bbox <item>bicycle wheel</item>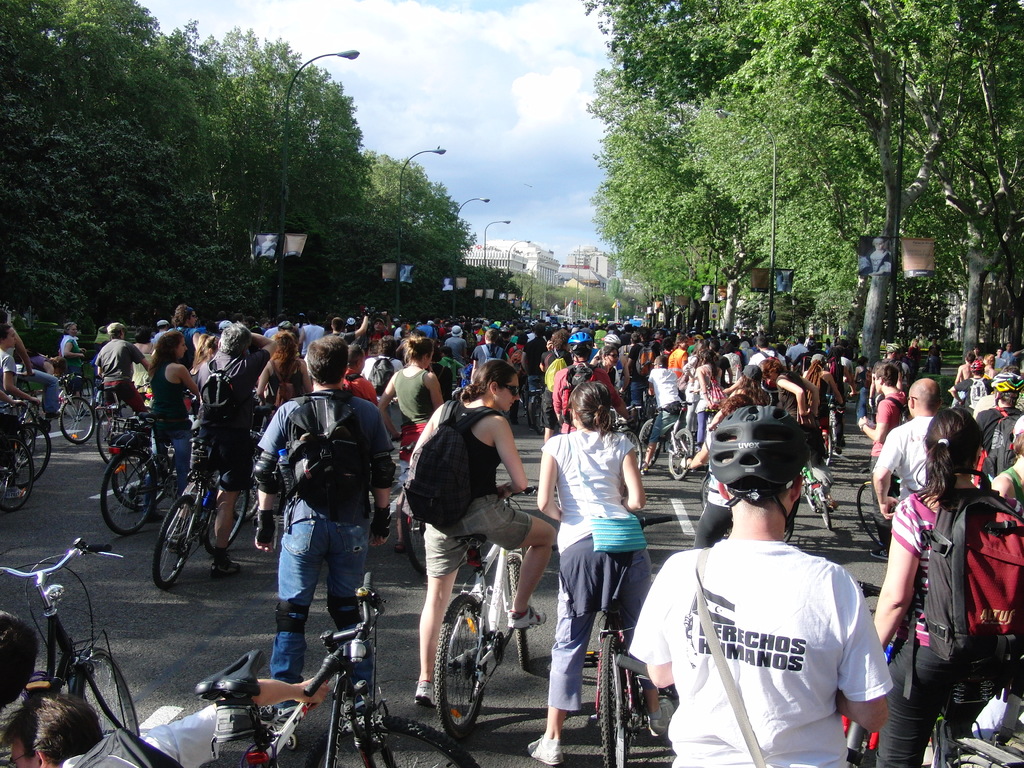
box(637, 421, 662, 470)
